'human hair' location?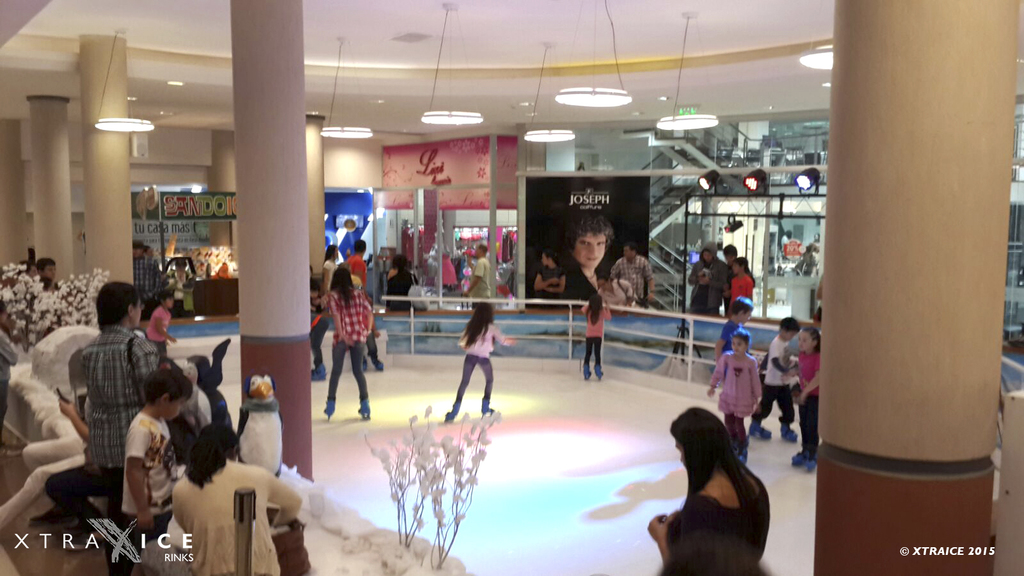
671/415/744/502
